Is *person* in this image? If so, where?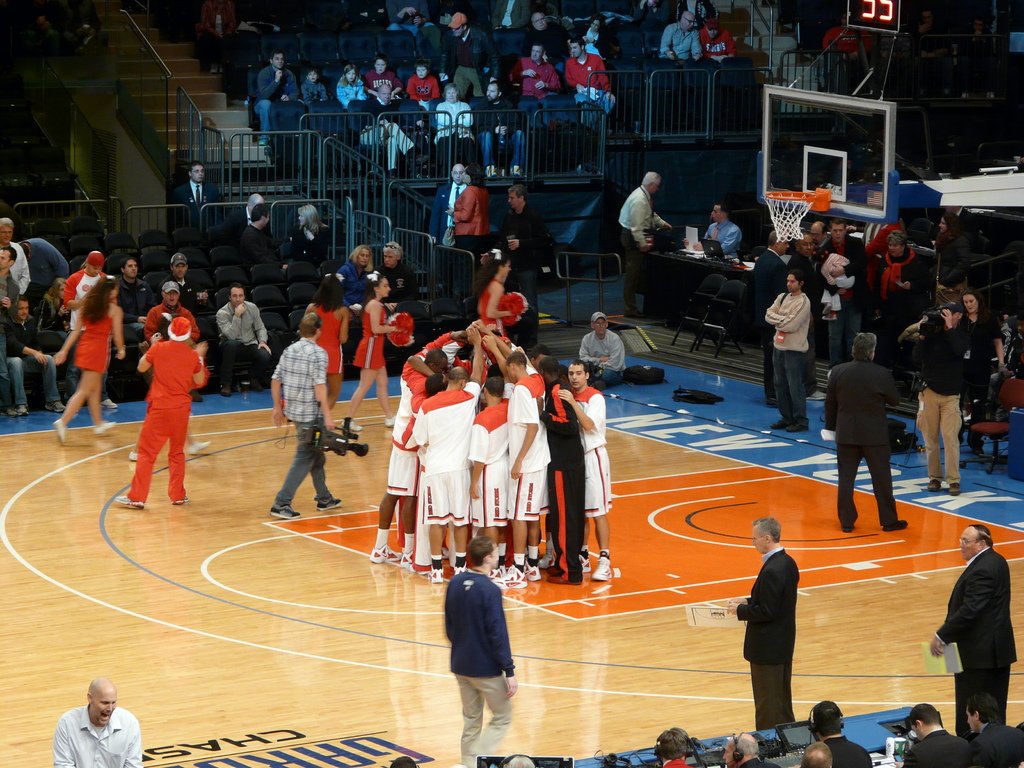
Yes, at [654, 729, 696, 767].
